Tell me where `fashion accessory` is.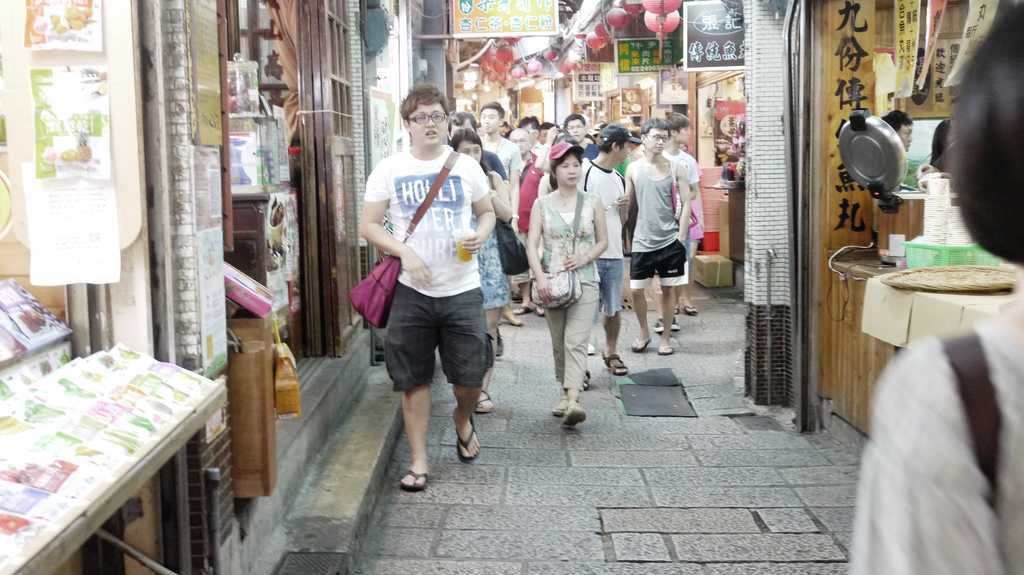
`fashion accessory` is at 598 120 644 145.
